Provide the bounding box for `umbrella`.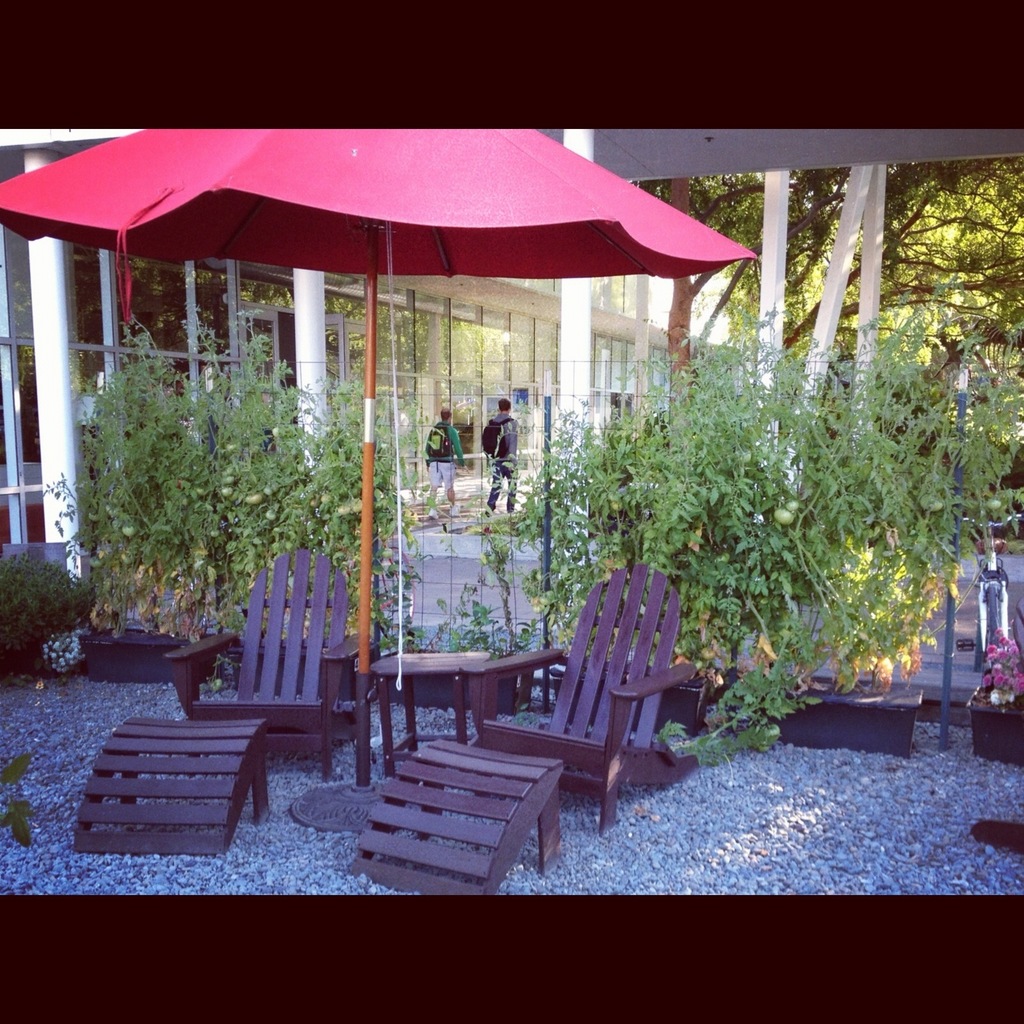
select_region(0, 115, 767, 804).
